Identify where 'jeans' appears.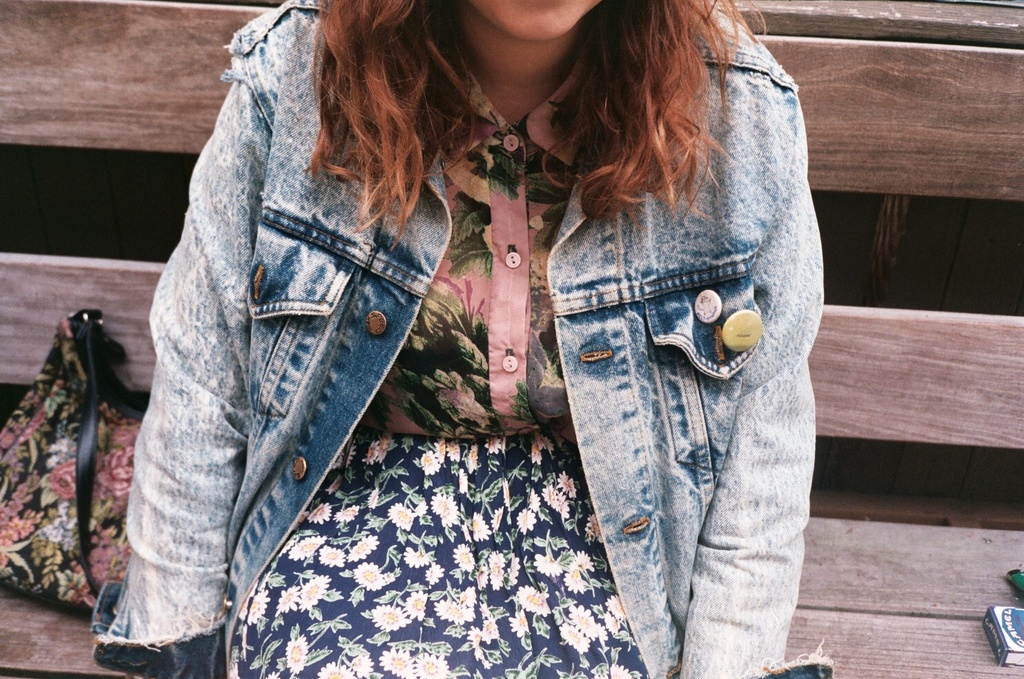
Appears at 72,1,867,678.
